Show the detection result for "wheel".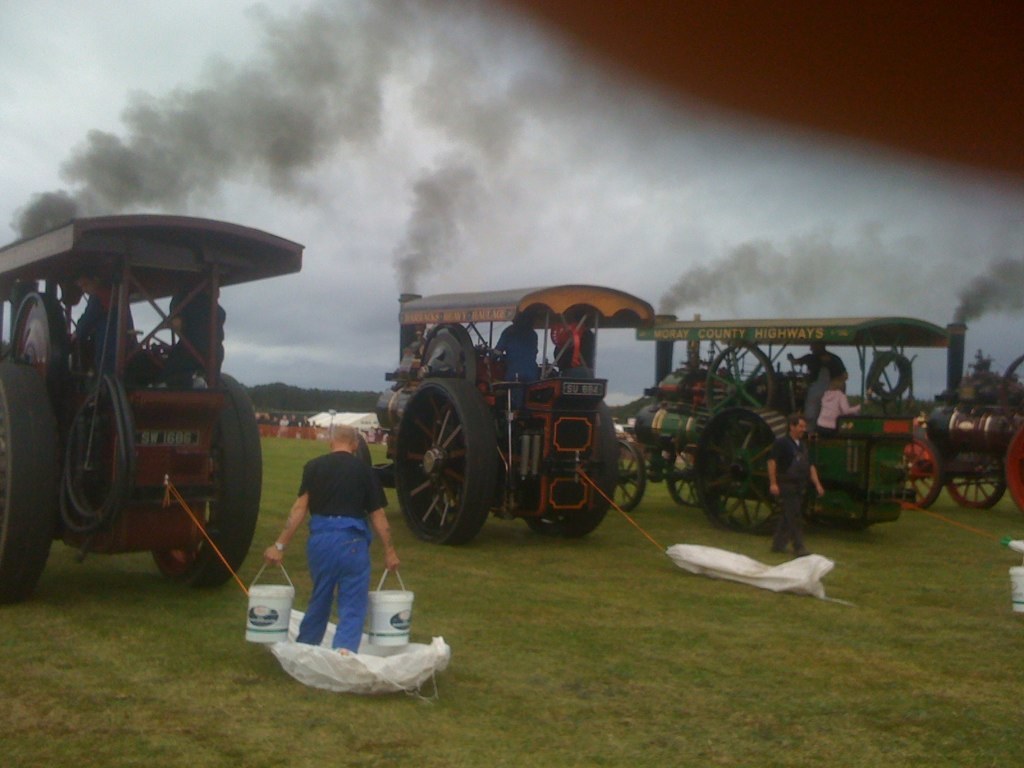
bbox(391, 363, 496, 557).
